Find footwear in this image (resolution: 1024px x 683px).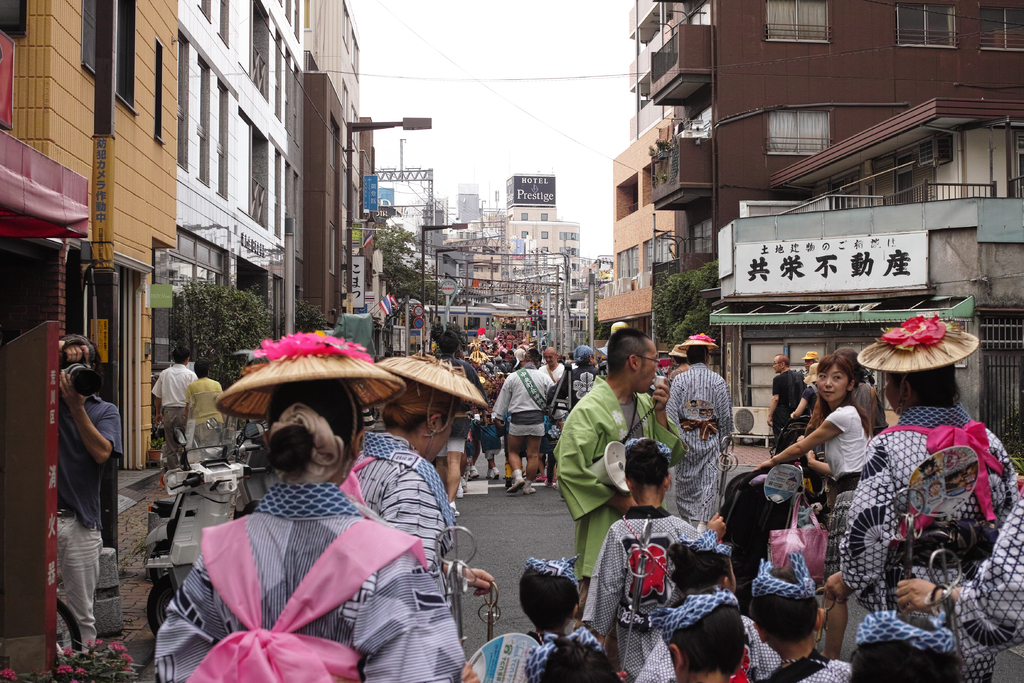
(left=490, top=473, right=499, bottom=479).
